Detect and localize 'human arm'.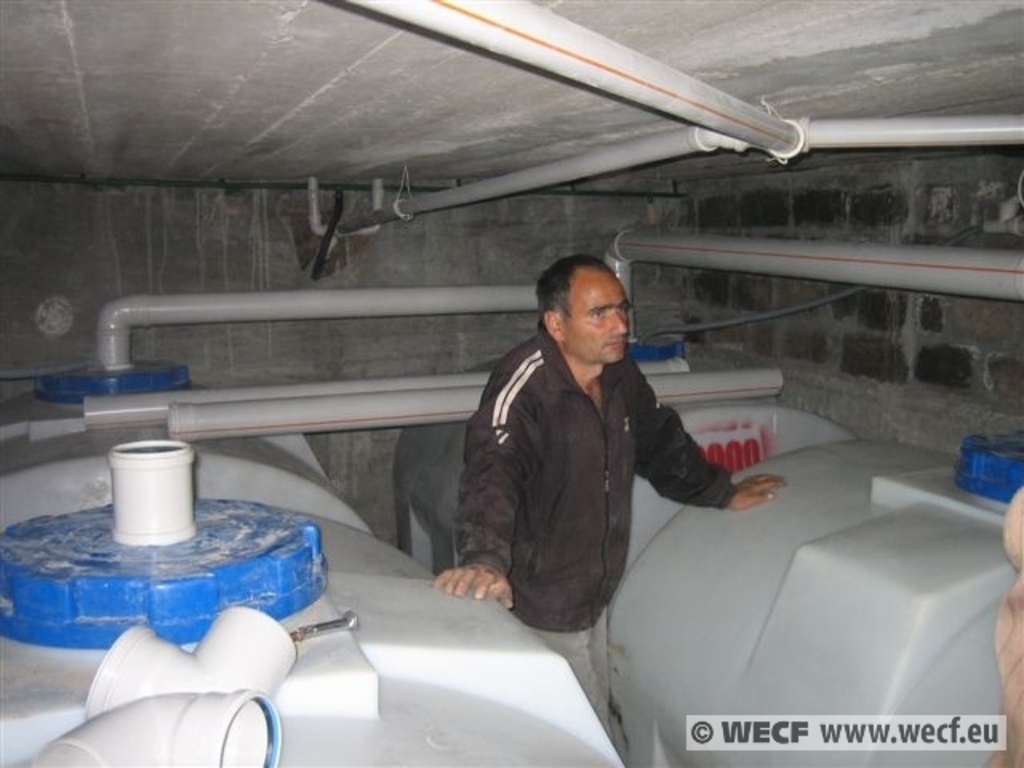
Localized at 419, 357, 512, 608.
